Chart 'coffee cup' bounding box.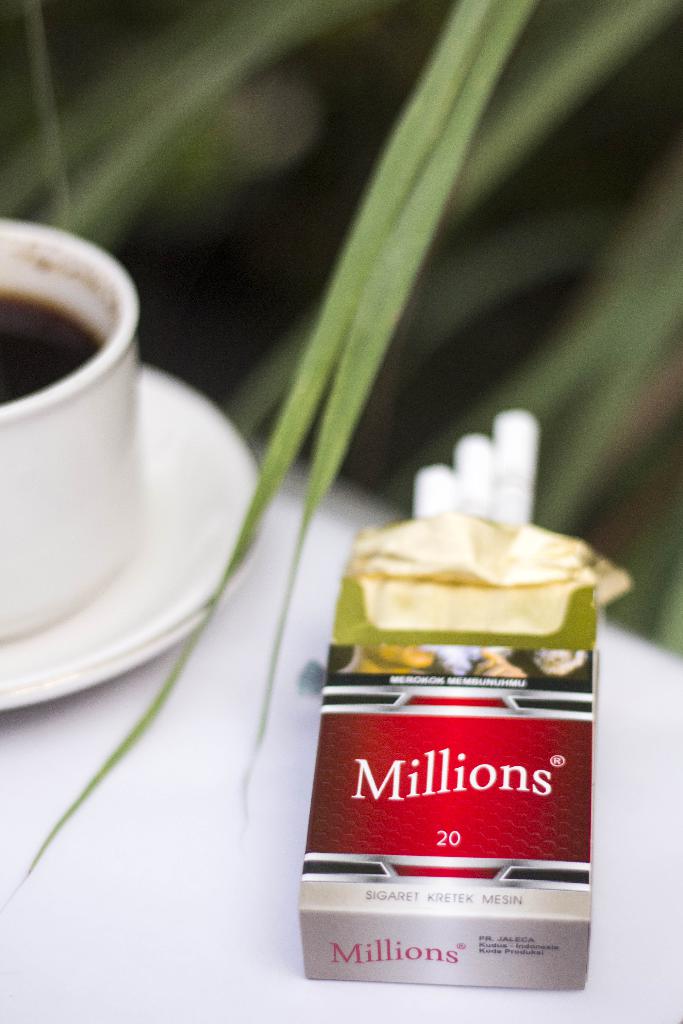
Charted: bbox(0, 216, 141, 637).
